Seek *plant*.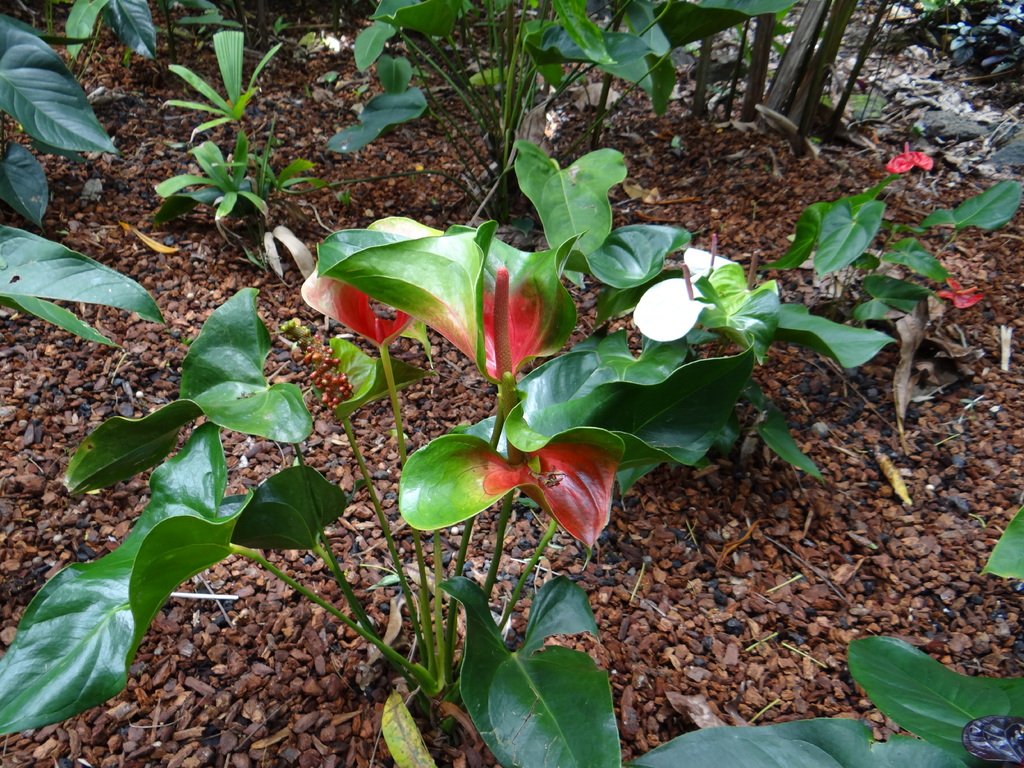
detection(0, 18, 173, 353).
